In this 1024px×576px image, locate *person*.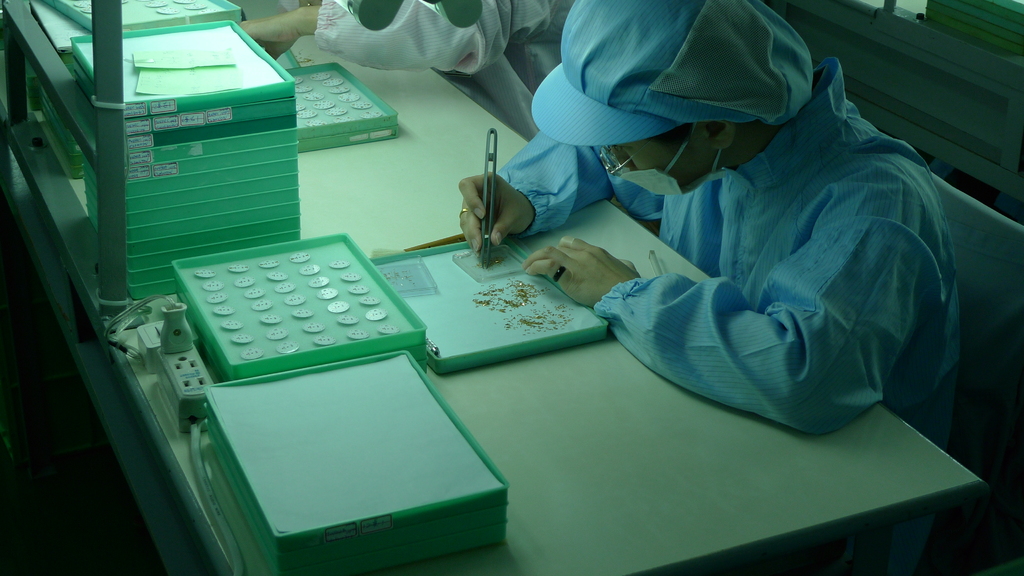
Bounding box: (454,0,942,575).
